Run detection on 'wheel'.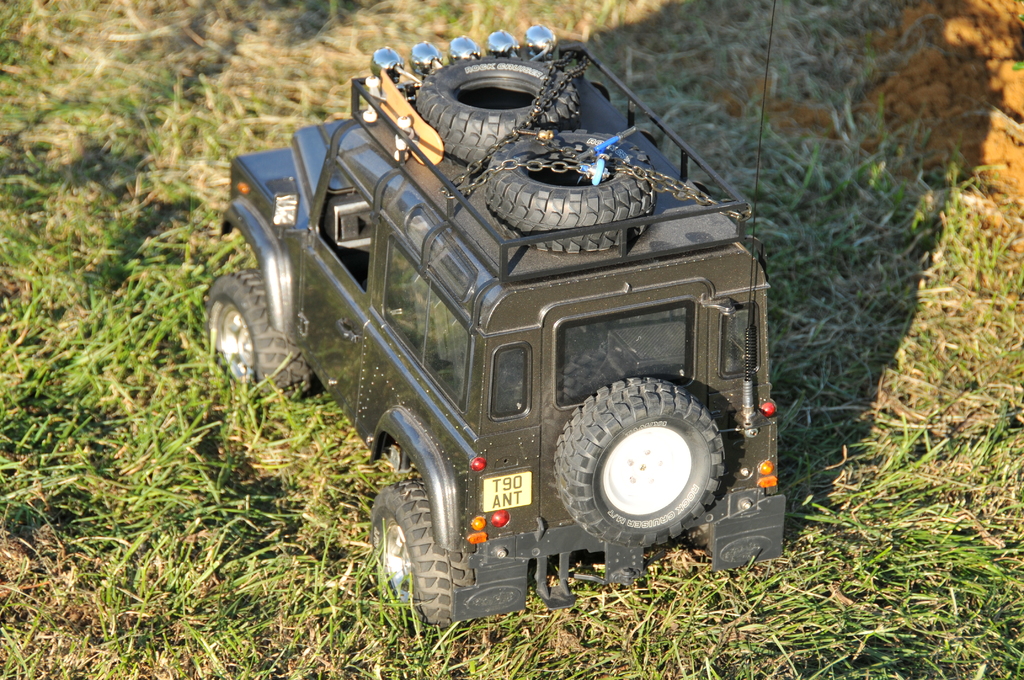
Result: (556,373,725,544).
